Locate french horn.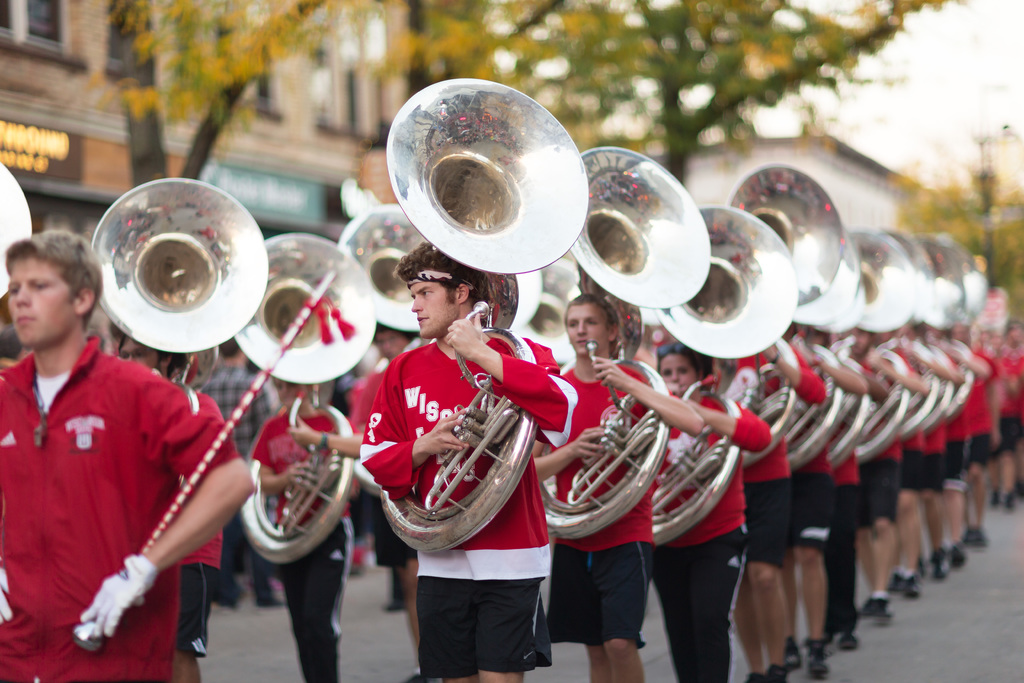
Bounding box: (x1=234, y1=235, x2=383, y2=561).
